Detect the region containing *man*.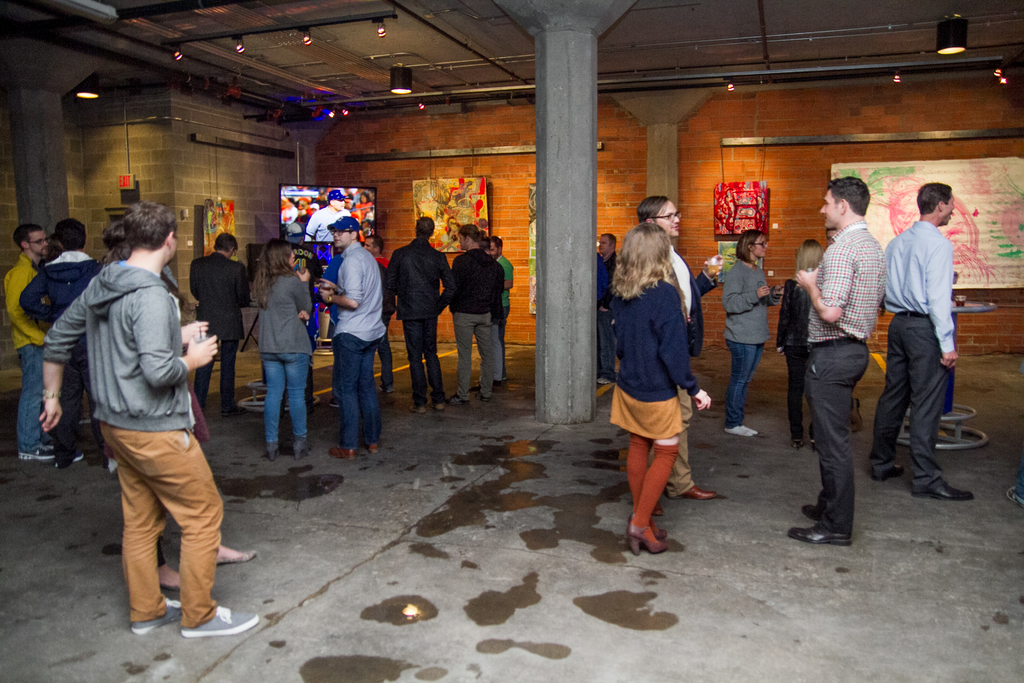
824, 226, 837, 252.
